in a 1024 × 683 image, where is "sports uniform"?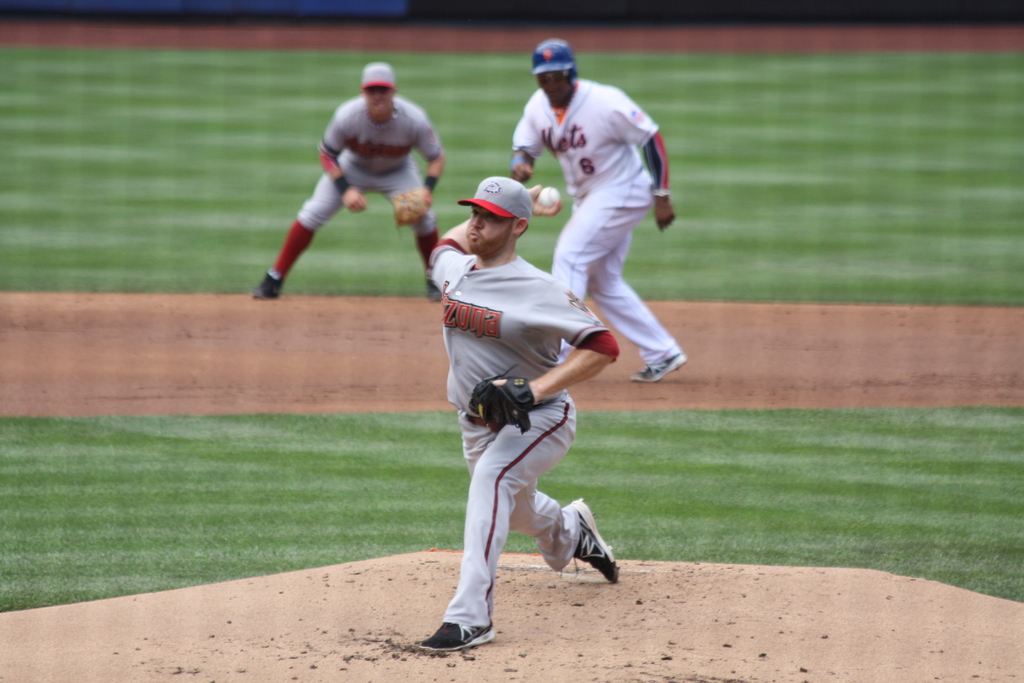
bbox(508, 71, 671, 360).
